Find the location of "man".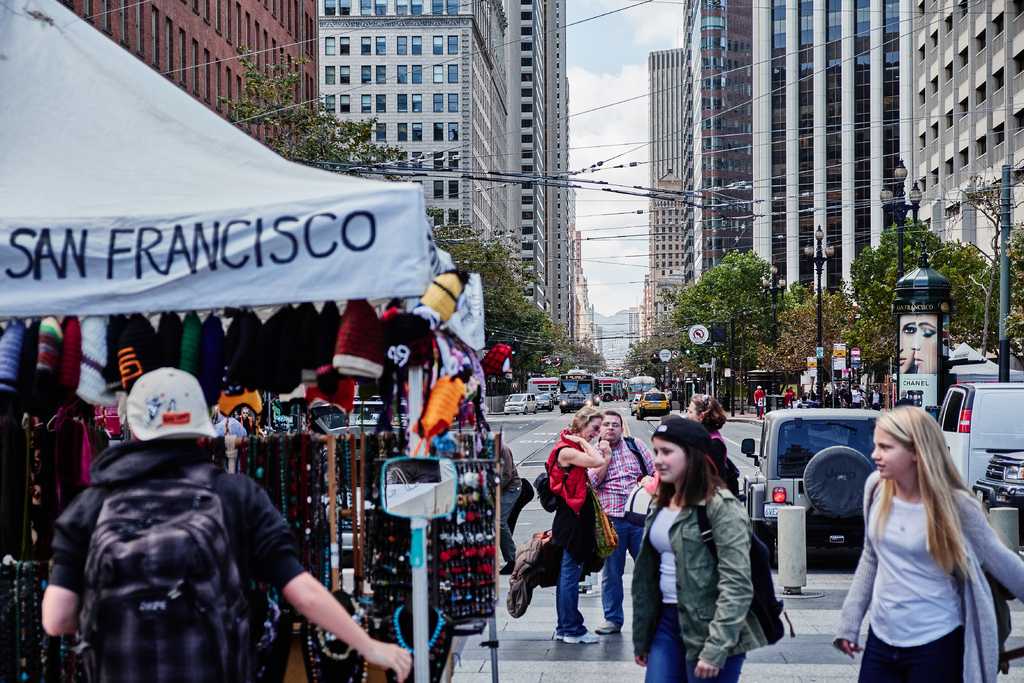
Location: 585, 410, 664, 627.
